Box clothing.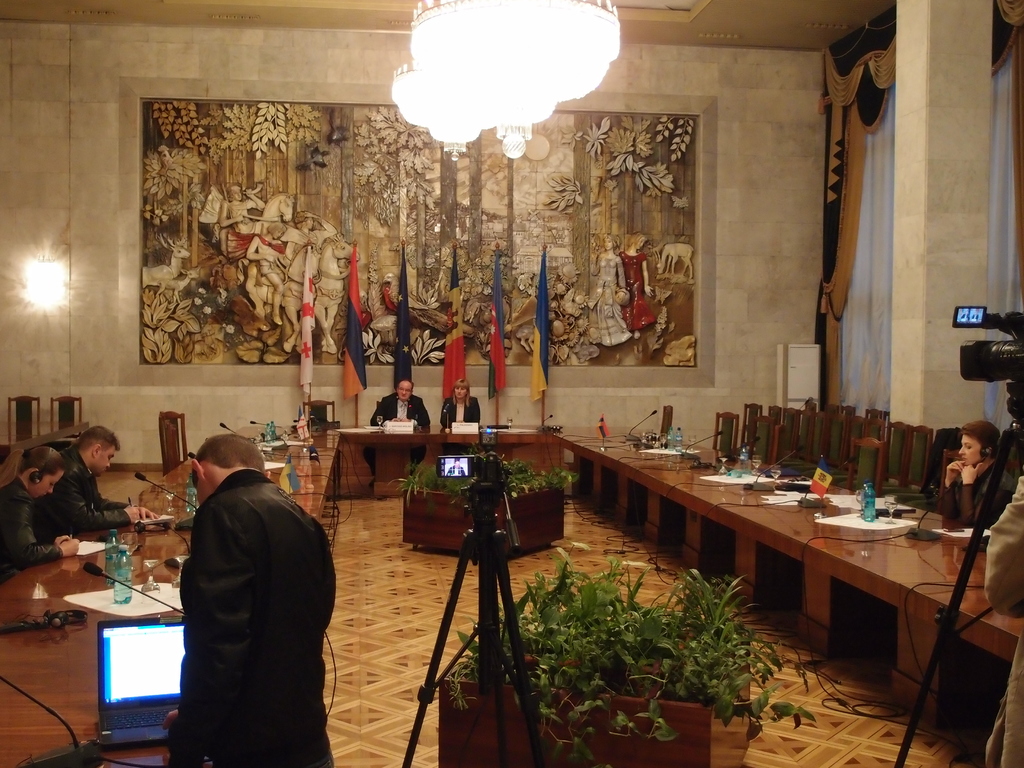
left=987, top=477, right=1023, bottom=618.
